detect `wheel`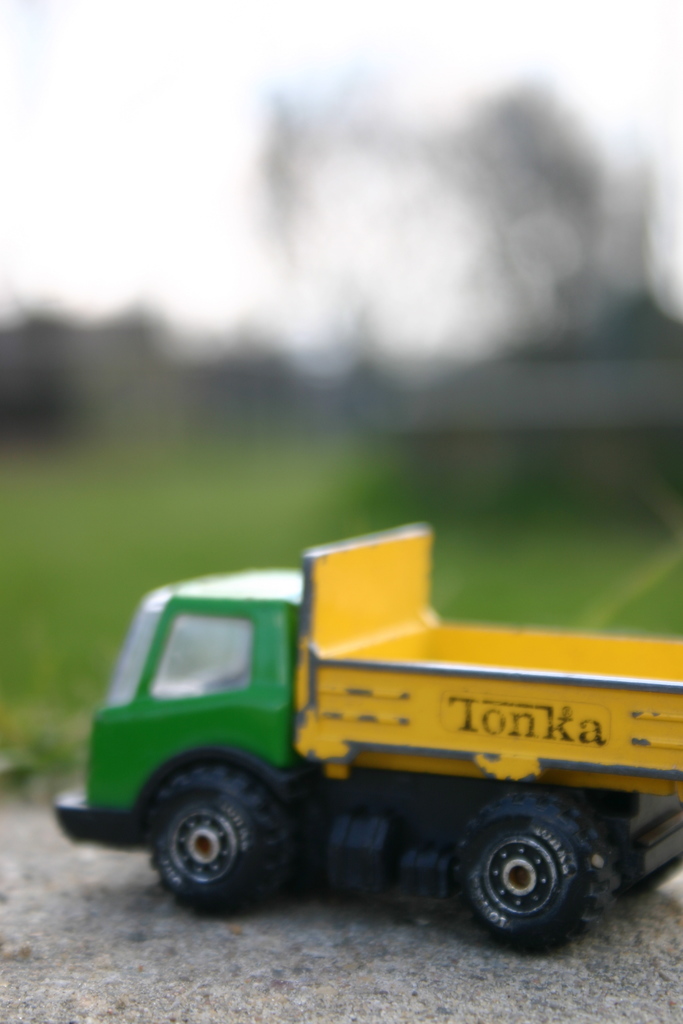
locate(127, 769, 303, 914)
